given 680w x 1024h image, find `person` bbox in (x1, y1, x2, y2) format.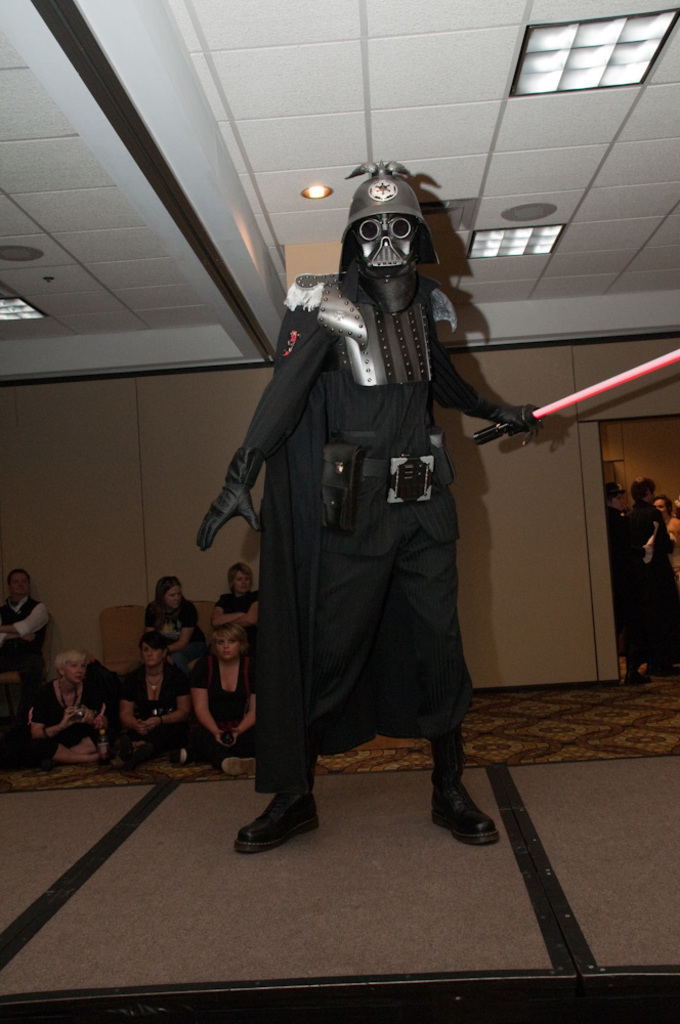
(23, 648, 114, 768).
